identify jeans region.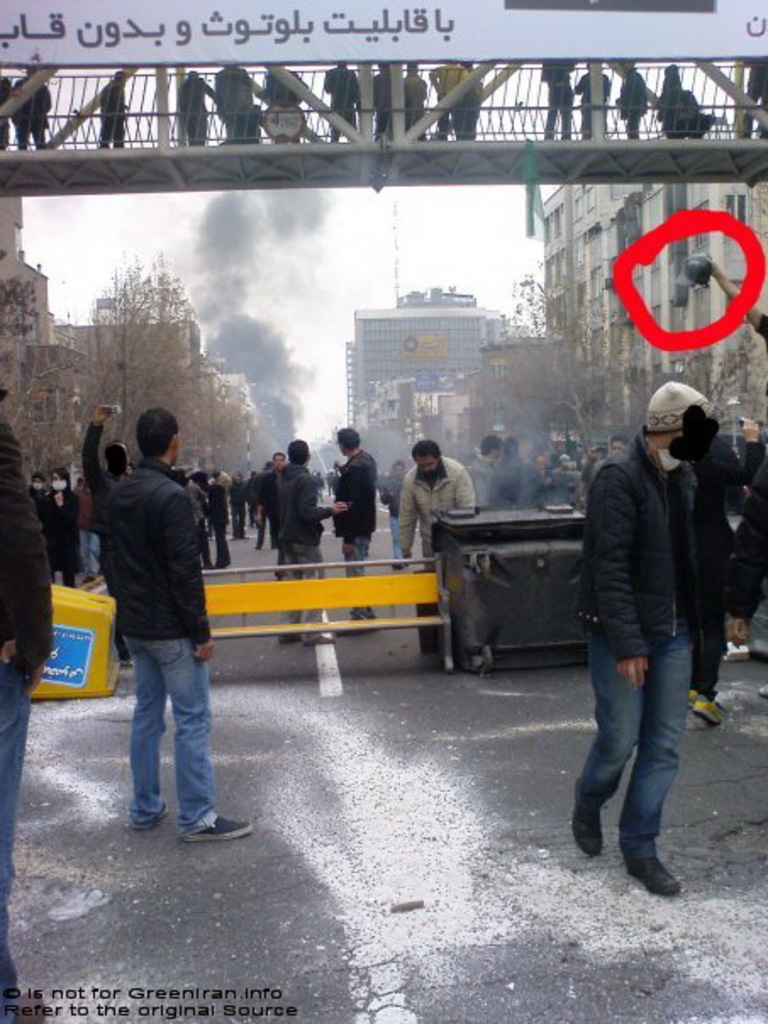
Region: 114, 637, 217, 836.
